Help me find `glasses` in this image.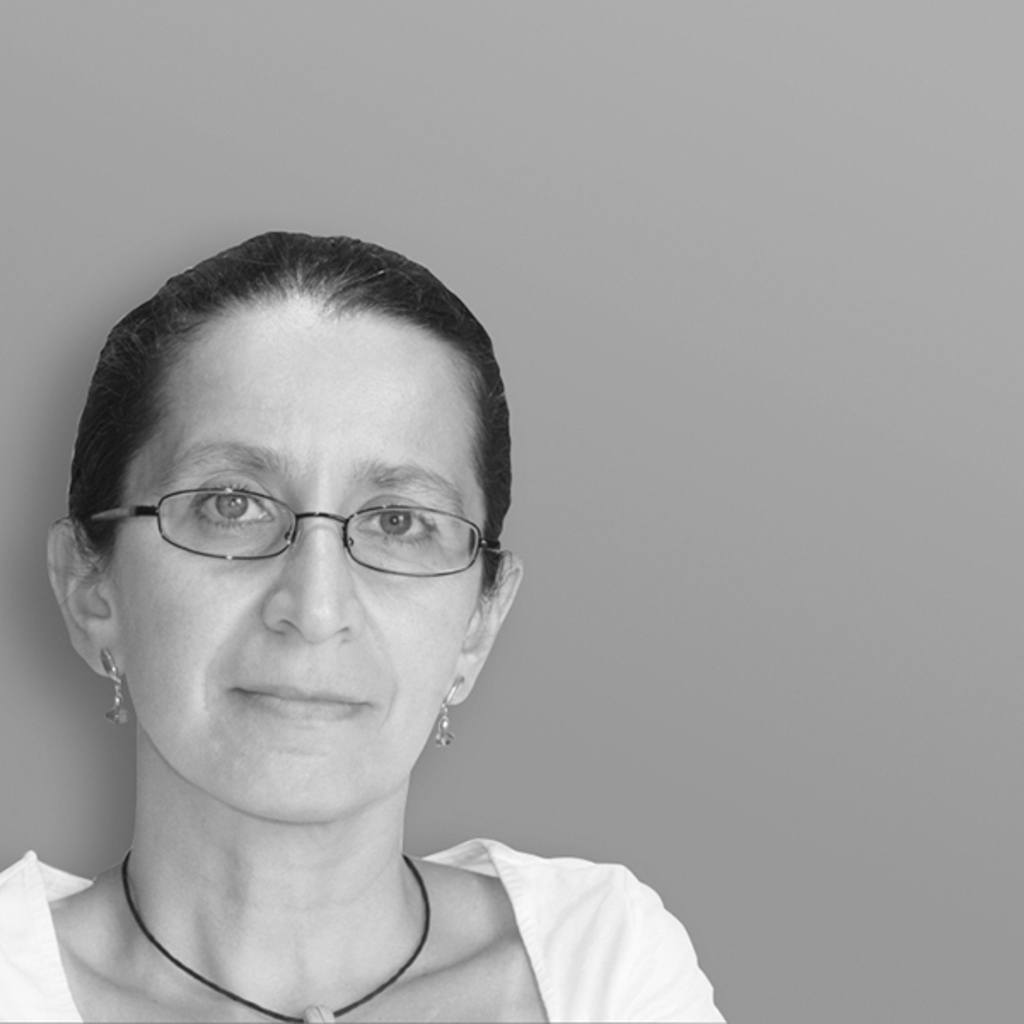
Found it: bbox=[79, 478, 505, 592].
